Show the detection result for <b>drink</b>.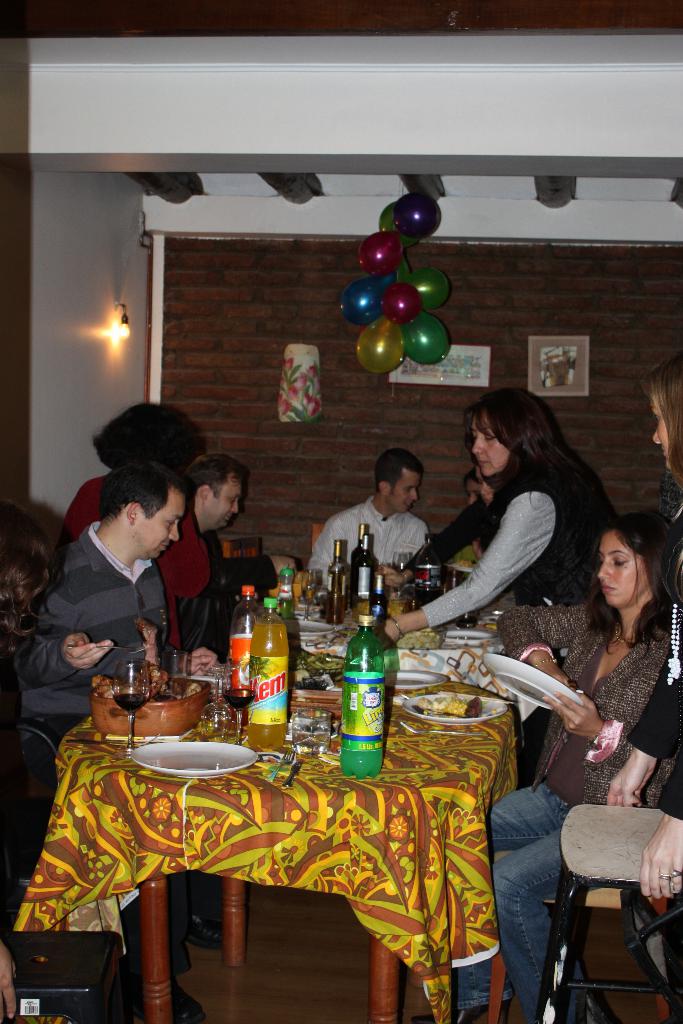
box=[325, 548, 349, 628].
